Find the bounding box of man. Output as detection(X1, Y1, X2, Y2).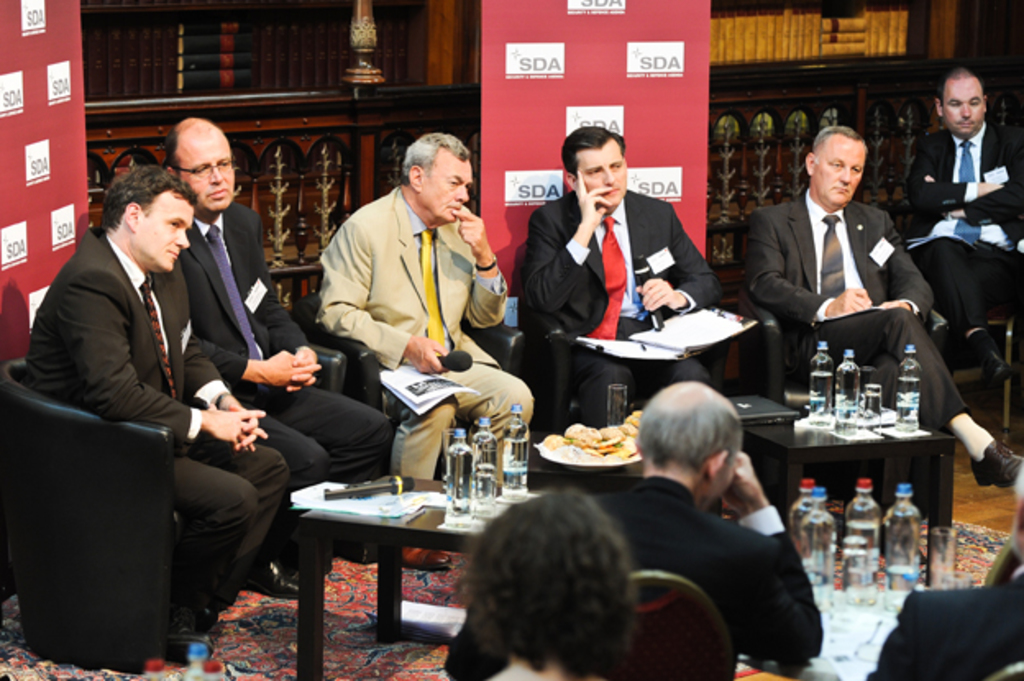
detection(310, 130, 540, 479).
